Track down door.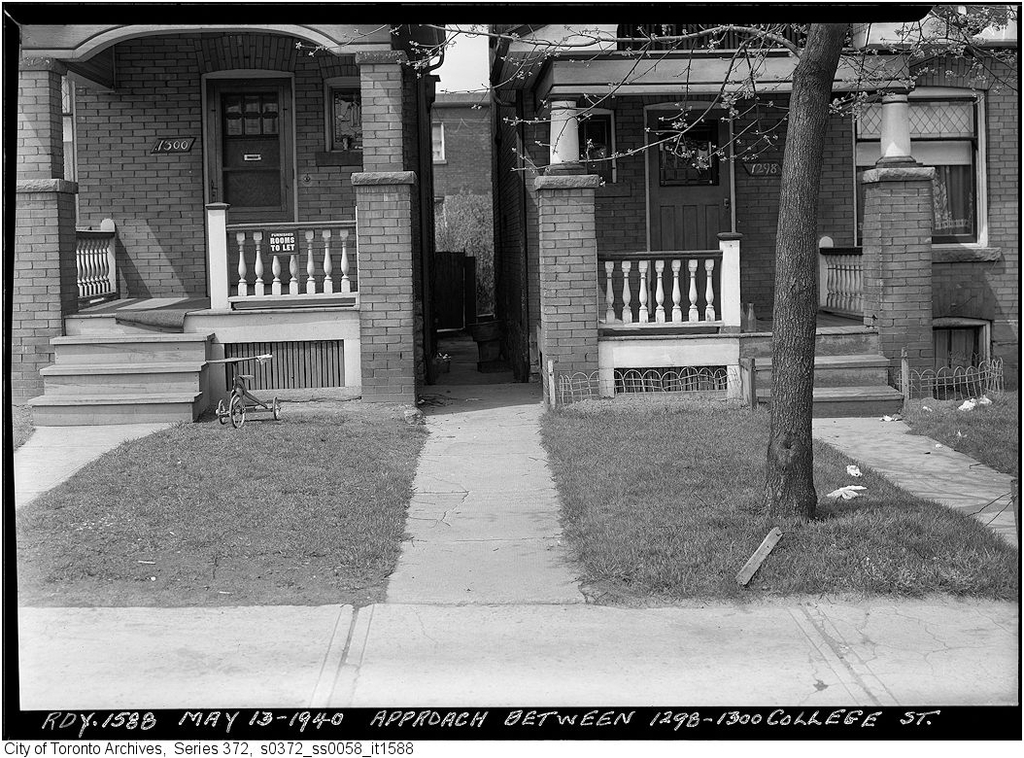
Tracked to <bbox>647, 113, 741, 324</bbox>.
